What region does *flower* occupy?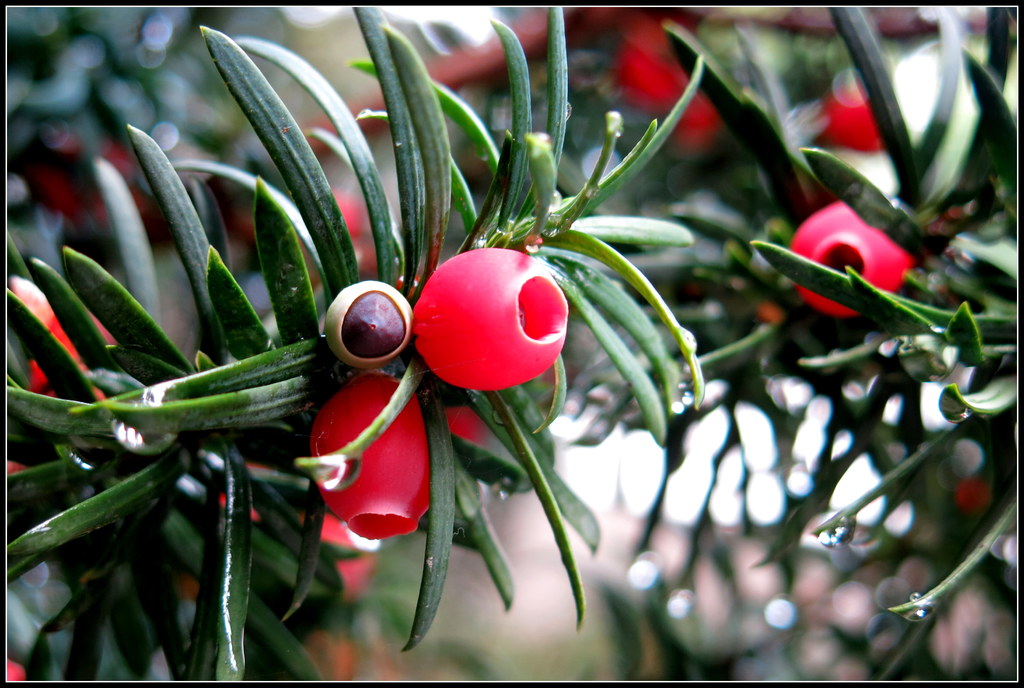
box(804, 56, 894, 151).
